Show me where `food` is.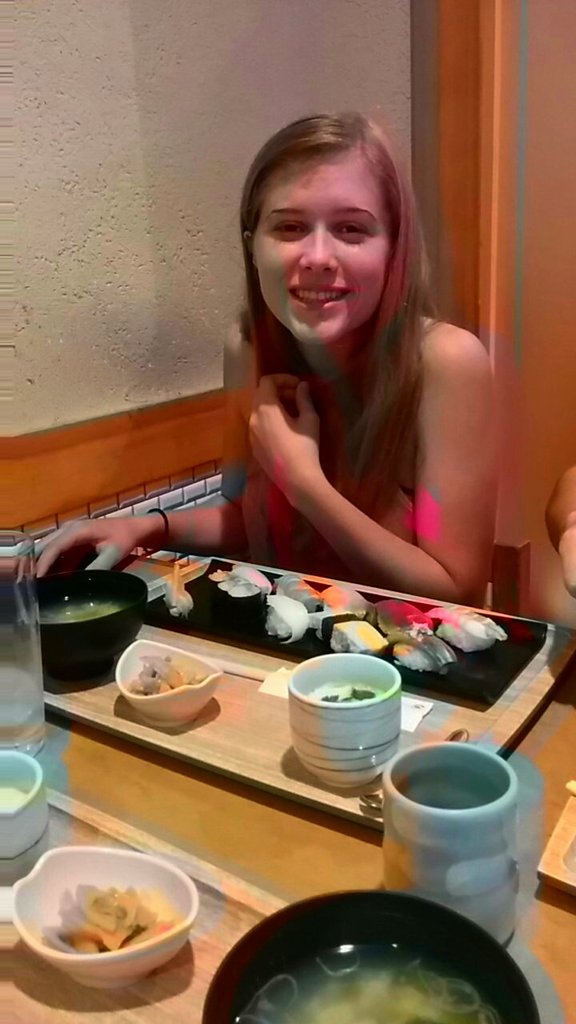
`food` is at detection(51, 882, 180, 957).
